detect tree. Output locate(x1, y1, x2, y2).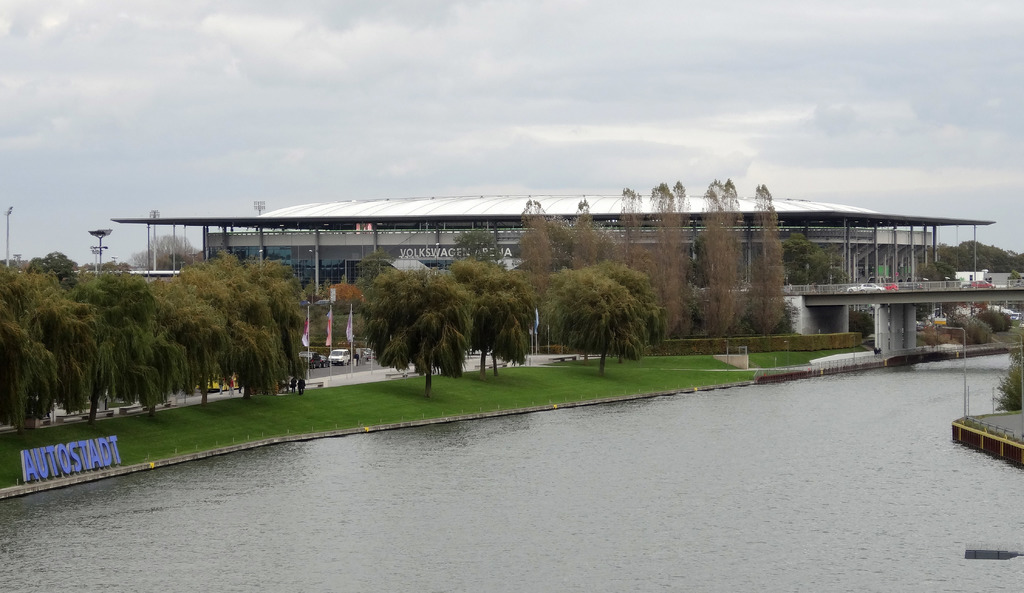
locate(937, 243, 958, 269).
